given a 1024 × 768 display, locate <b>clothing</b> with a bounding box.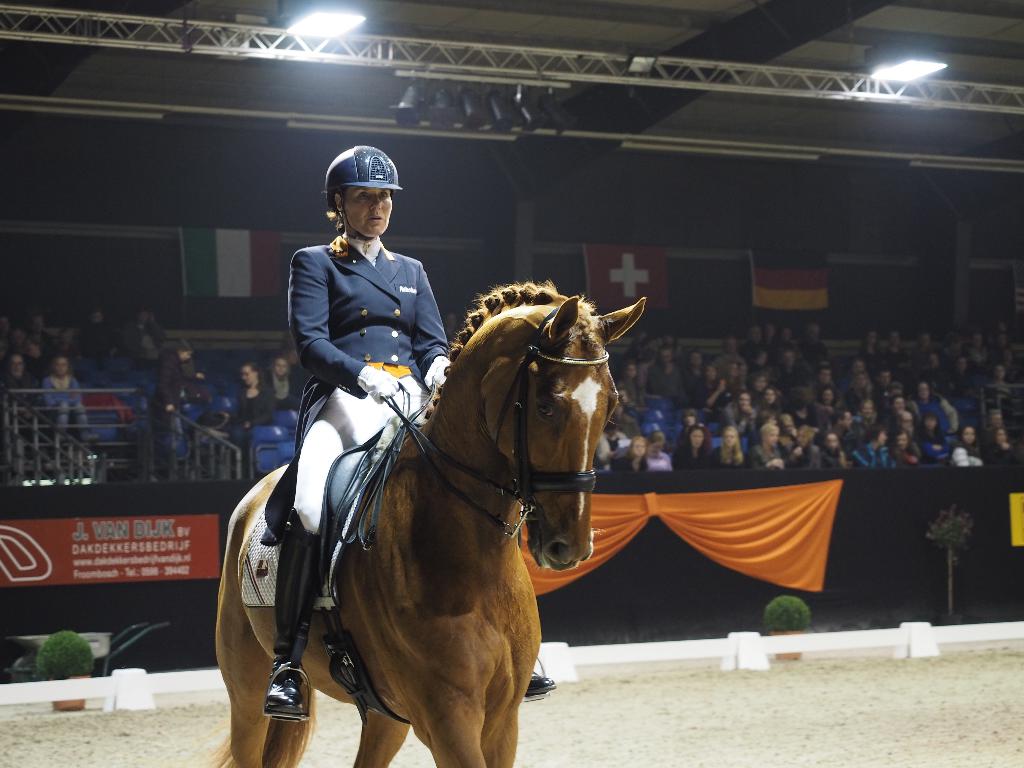
Located: 47,368,94,436.
